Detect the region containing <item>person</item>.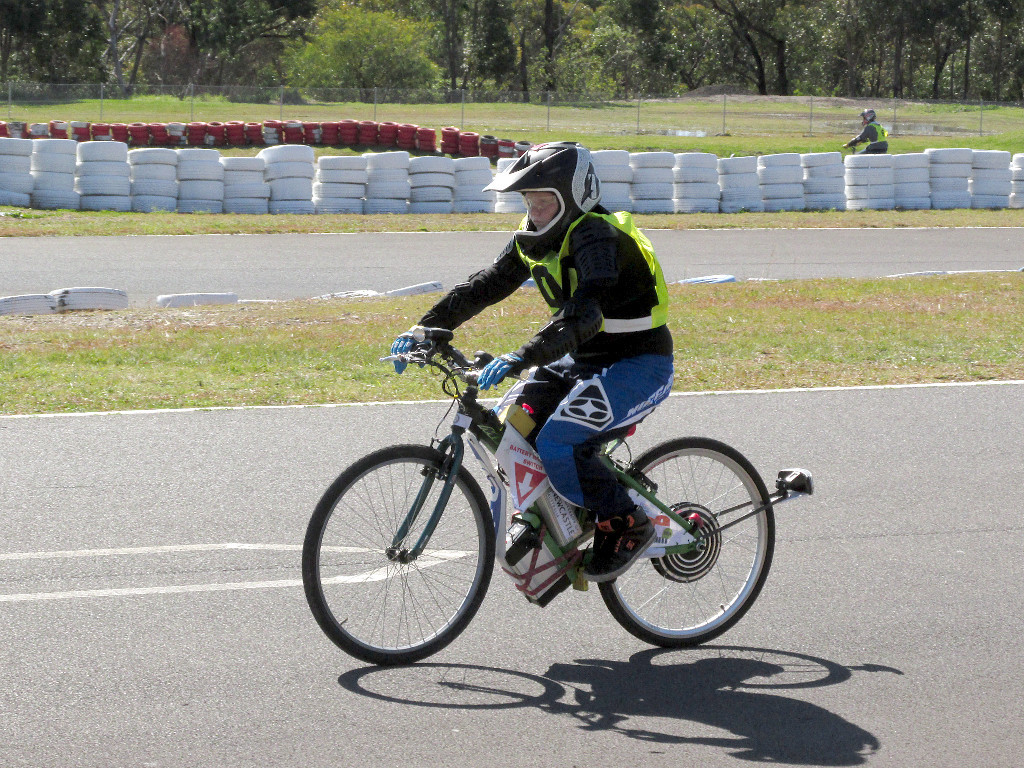
388:136:679:581.
